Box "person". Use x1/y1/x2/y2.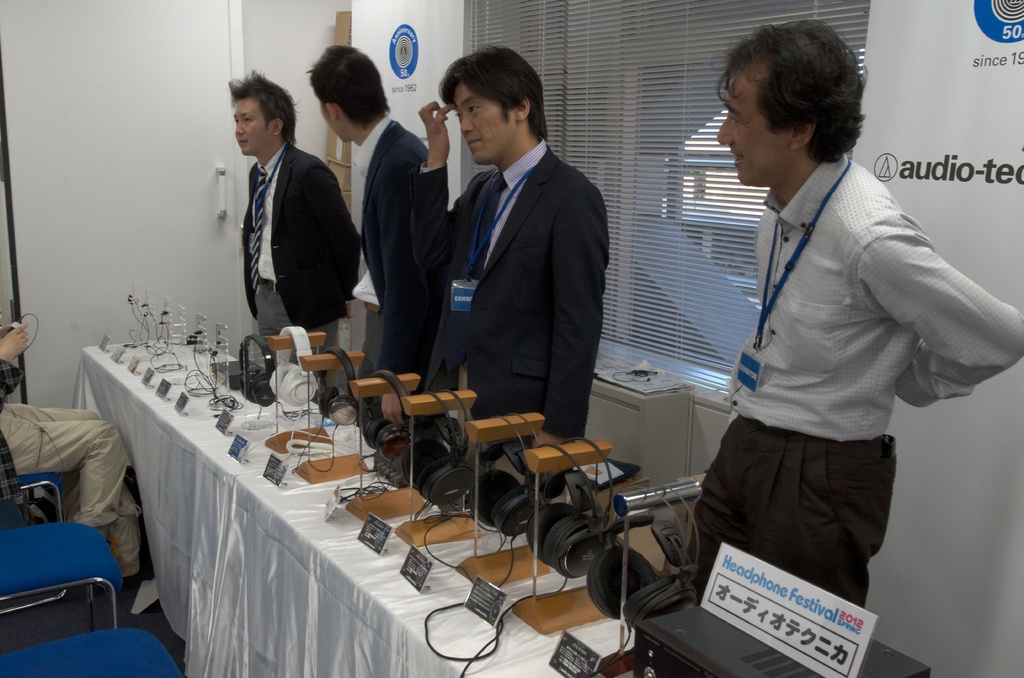
685/17/1023/611.
